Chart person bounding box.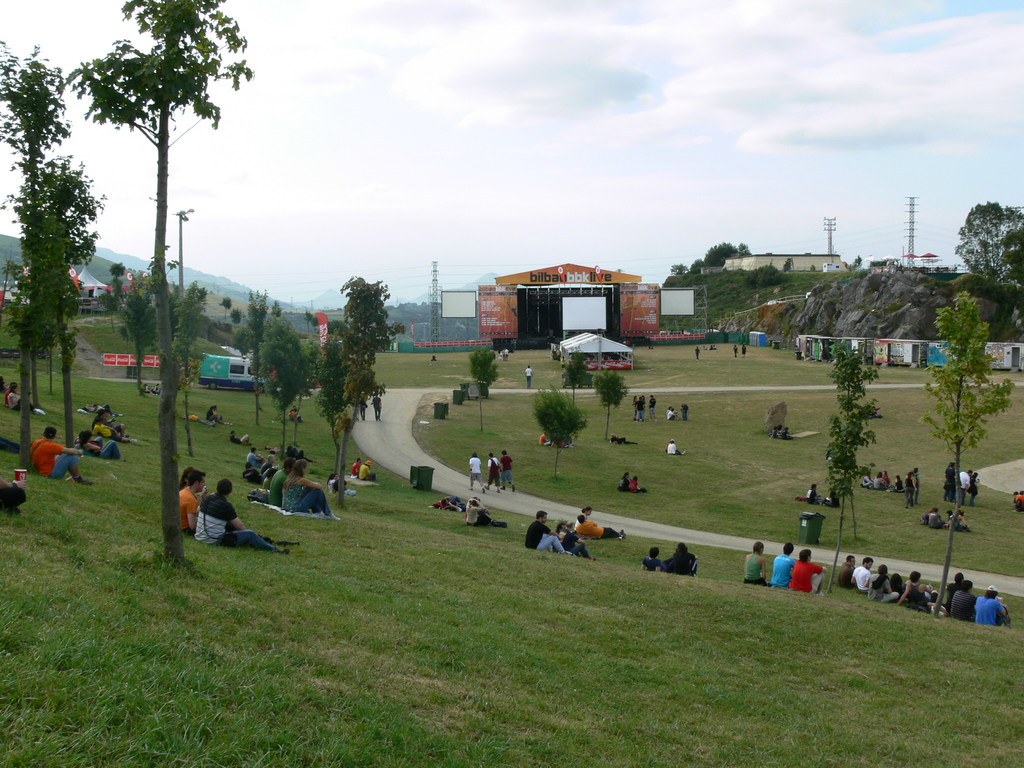
Charted: [26, 426, 91, 484].
